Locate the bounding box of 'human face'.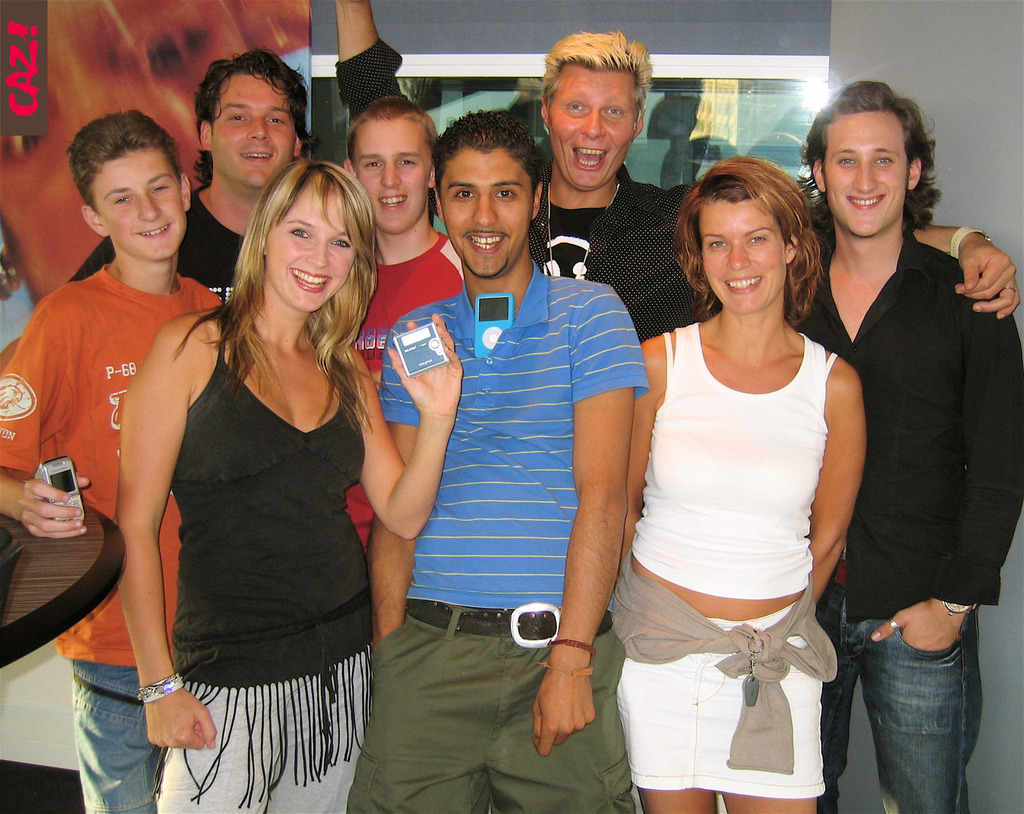
Bounding box: box(90, 148, 186, 258).
